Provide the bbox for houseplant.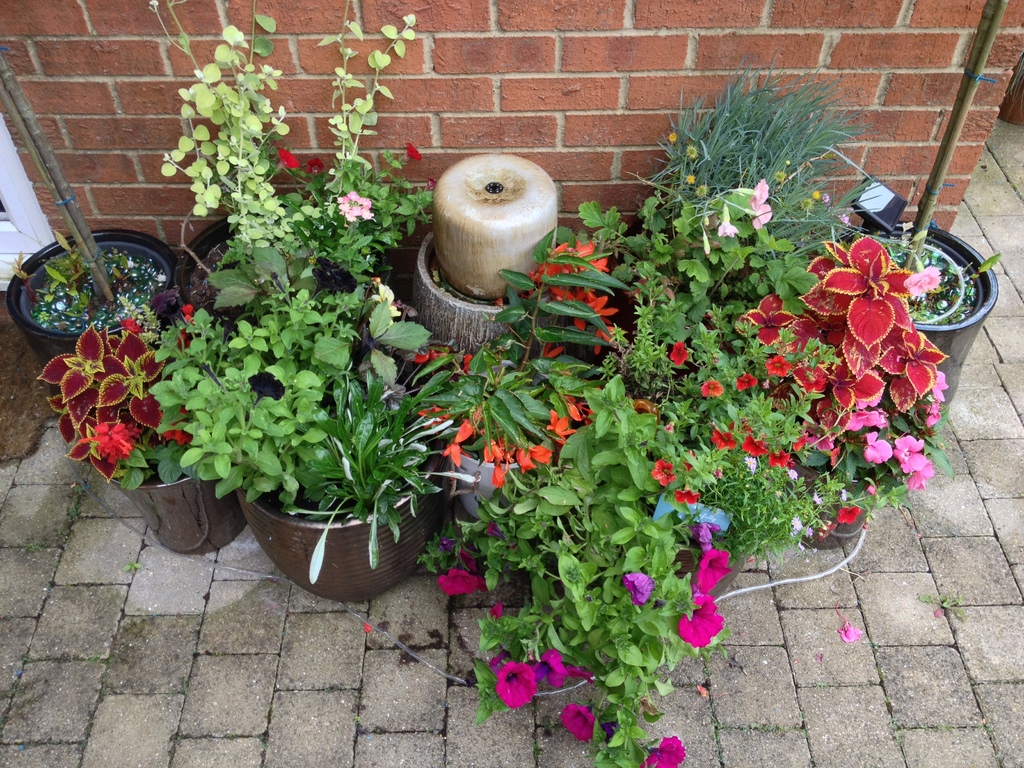
[442,389,730,767].
